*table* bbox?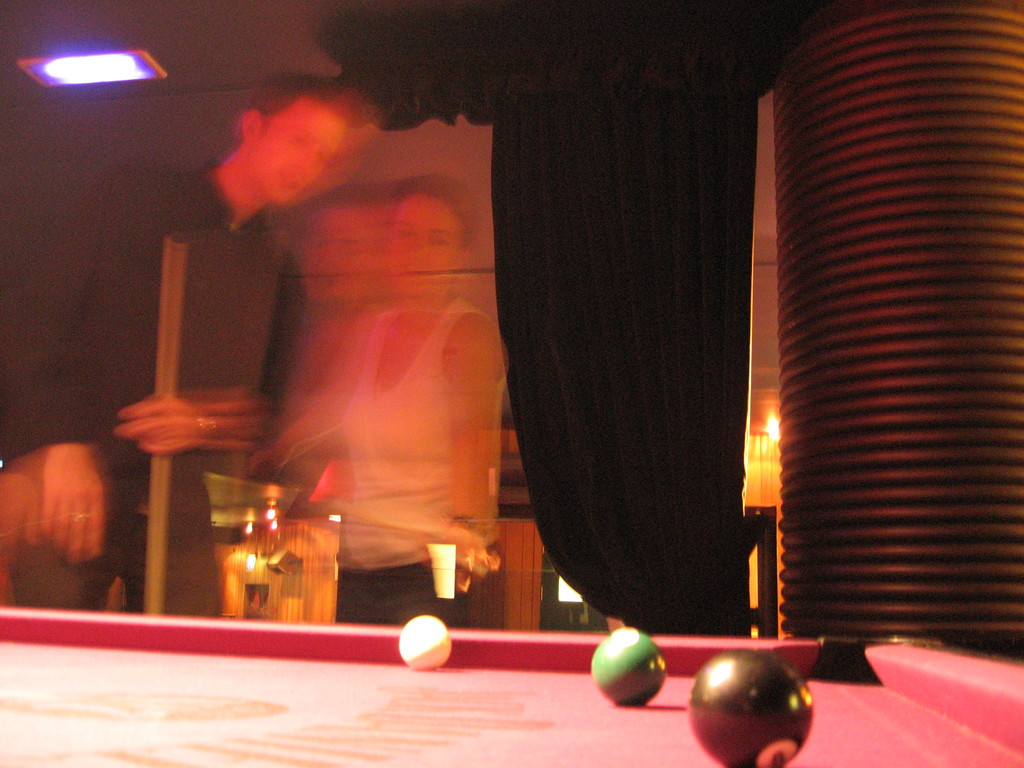
l=0, t=604, r=1023, b=767
